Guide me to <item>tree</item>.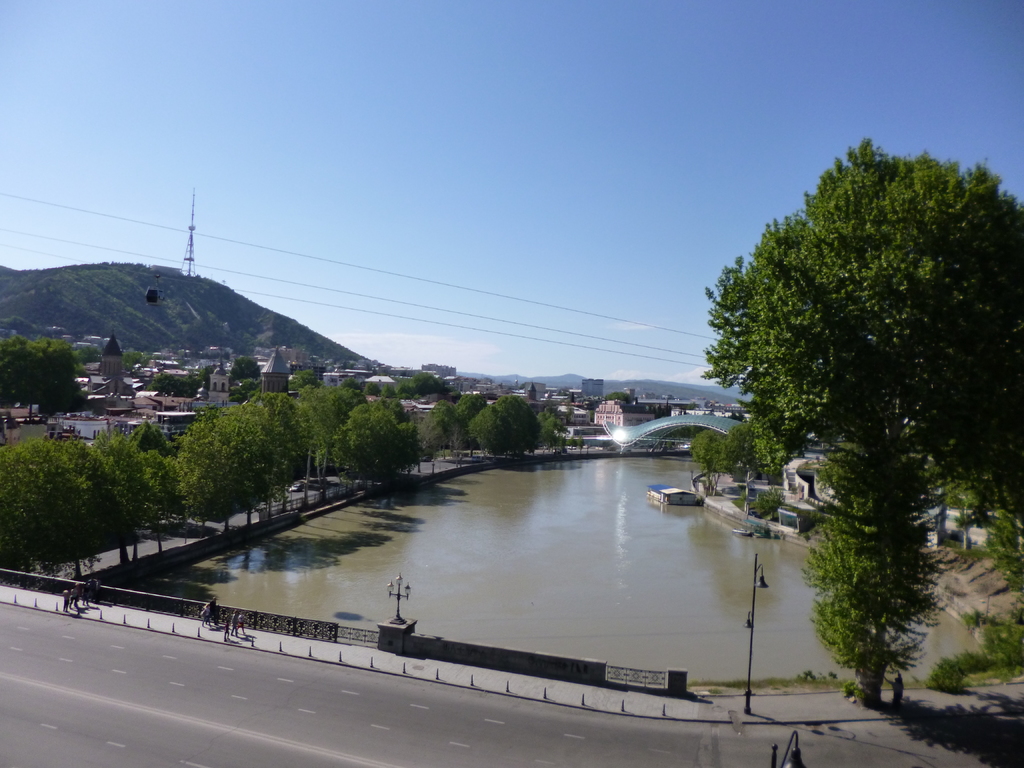
Guidance: region(452, 390, 485, 442).
